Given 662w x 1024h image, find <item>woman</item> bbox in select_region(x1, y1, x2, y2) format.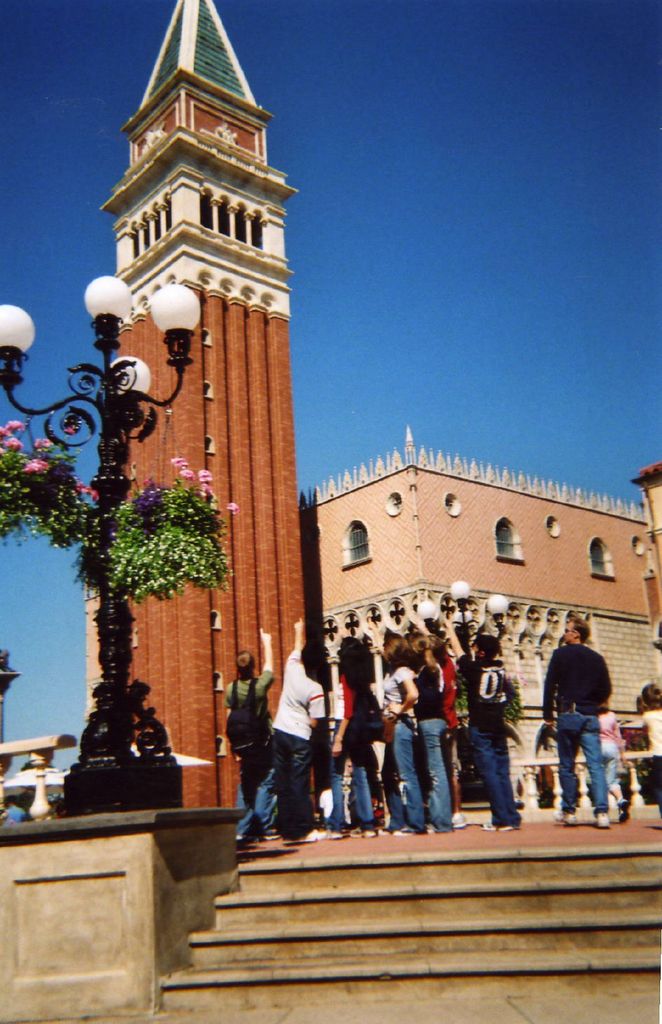
select_region(383, 628, 437, 835).
